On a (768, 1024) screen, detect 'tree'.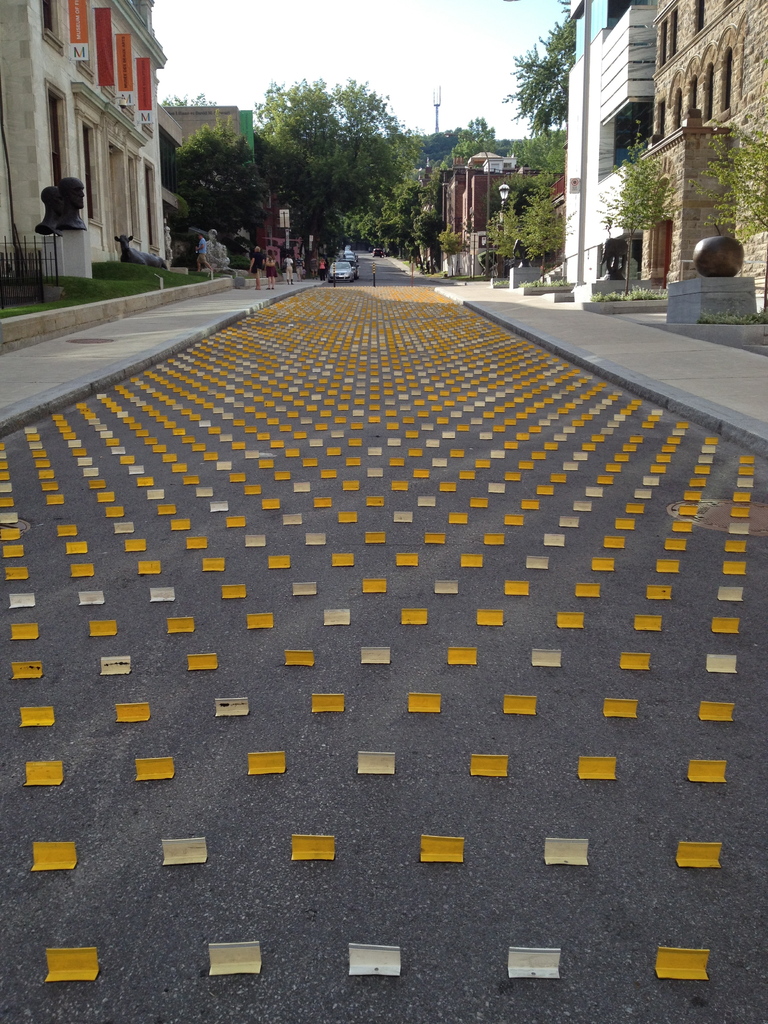
[216,185,239,255].
